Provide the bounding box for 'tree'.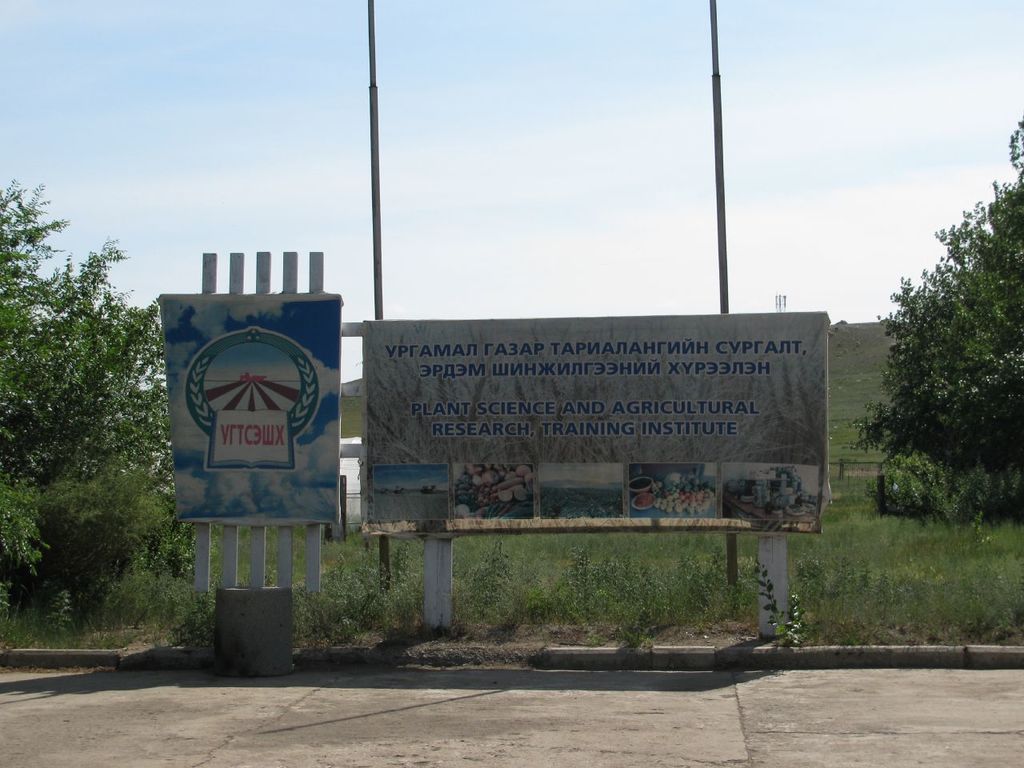
left=0, top=174, right=55, bottom=590.
